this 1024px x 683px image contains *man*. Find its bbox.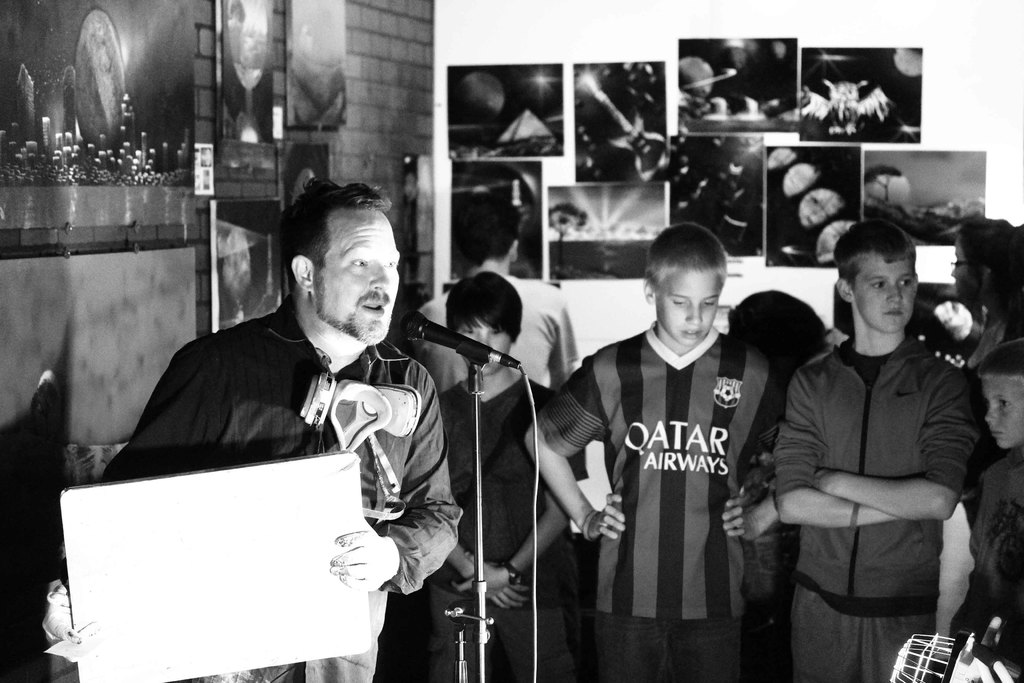
x1=103 y1=176 x2=497 y2=640.
